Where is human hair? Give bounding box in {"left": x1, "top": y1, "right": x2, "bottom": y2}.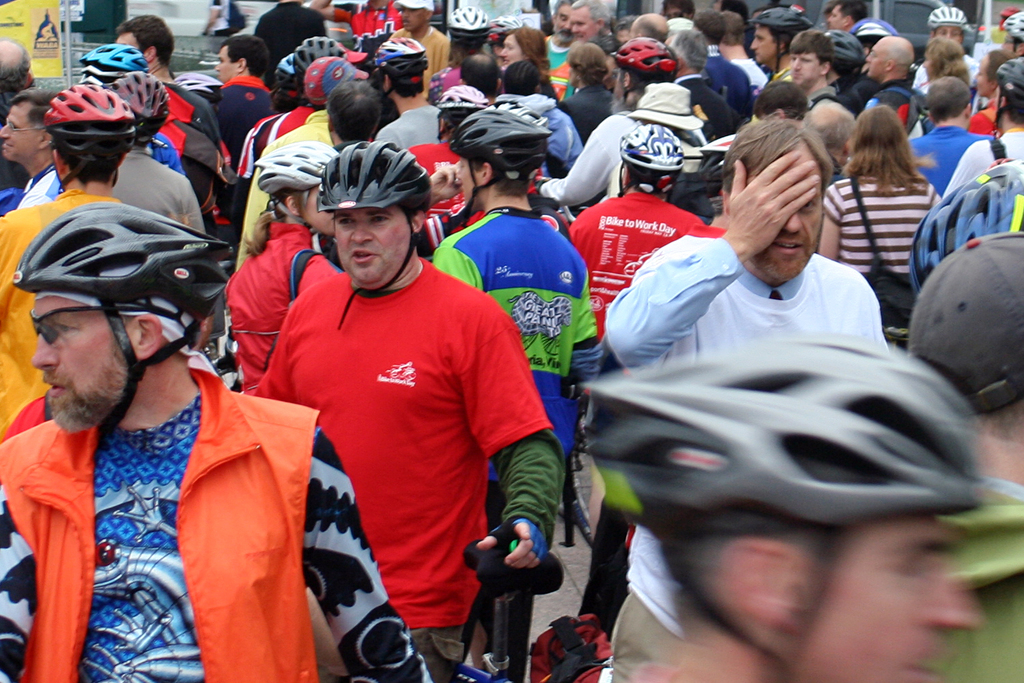
{"left": 388, "top": 73, "right": 425, "bottom": 96}.
